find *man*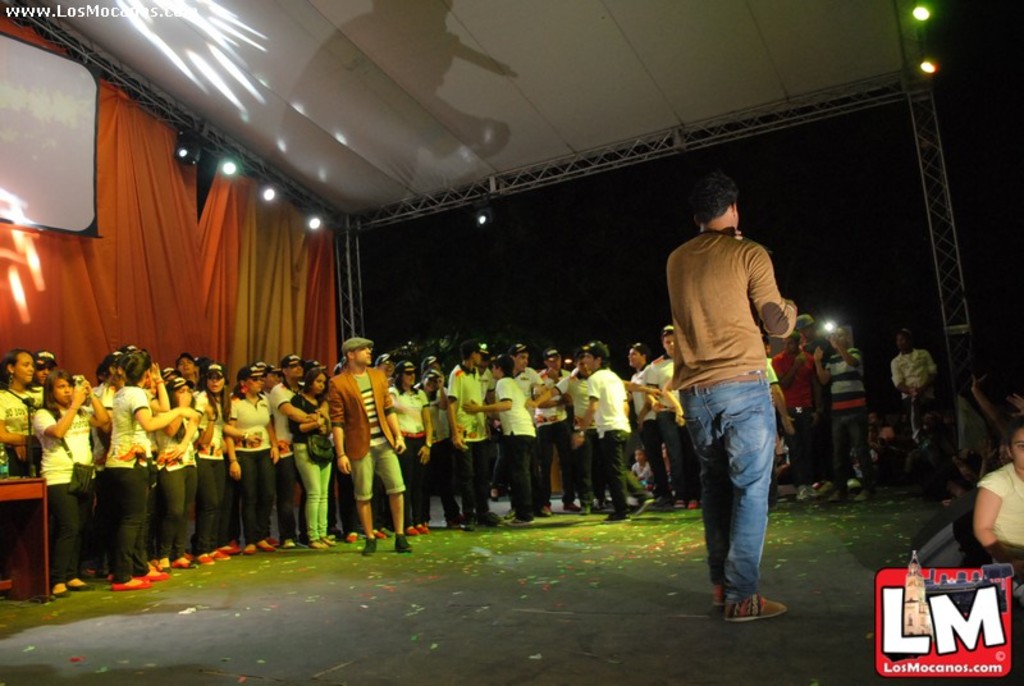
left=891, top=323, right=936, bottom=421
